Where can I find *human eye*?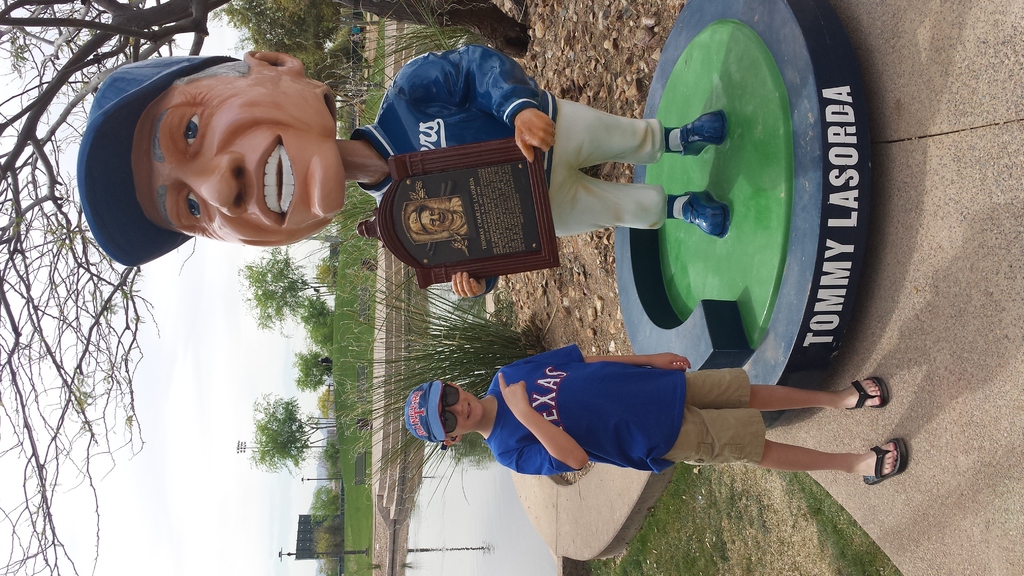
You can find it at <bbox>174, 108, 206, 159</bbox>.
